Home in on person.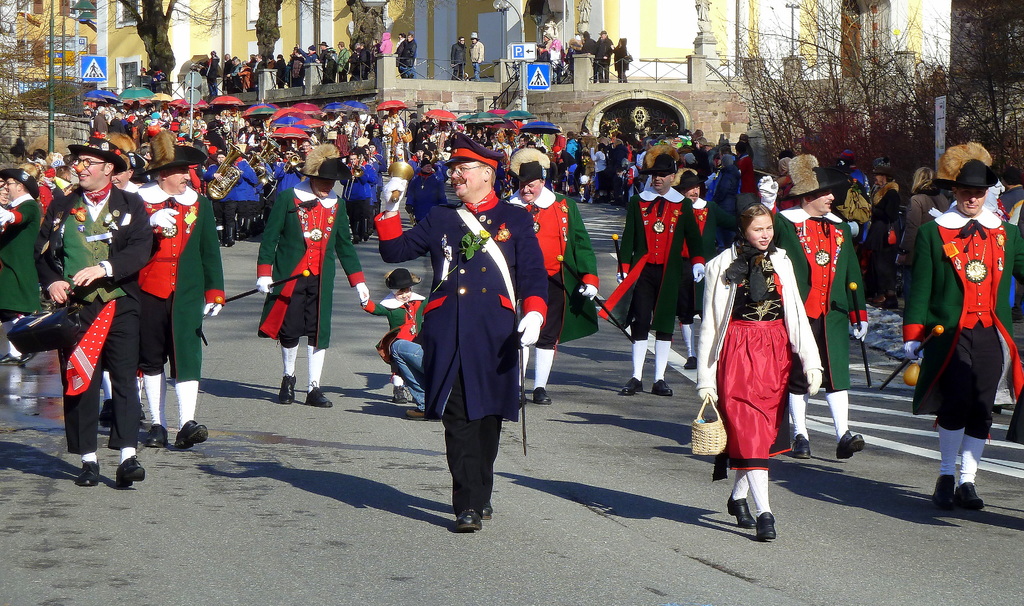
Homed in at pyautogui.locateOnScreen(548, 36, 561, 83).
